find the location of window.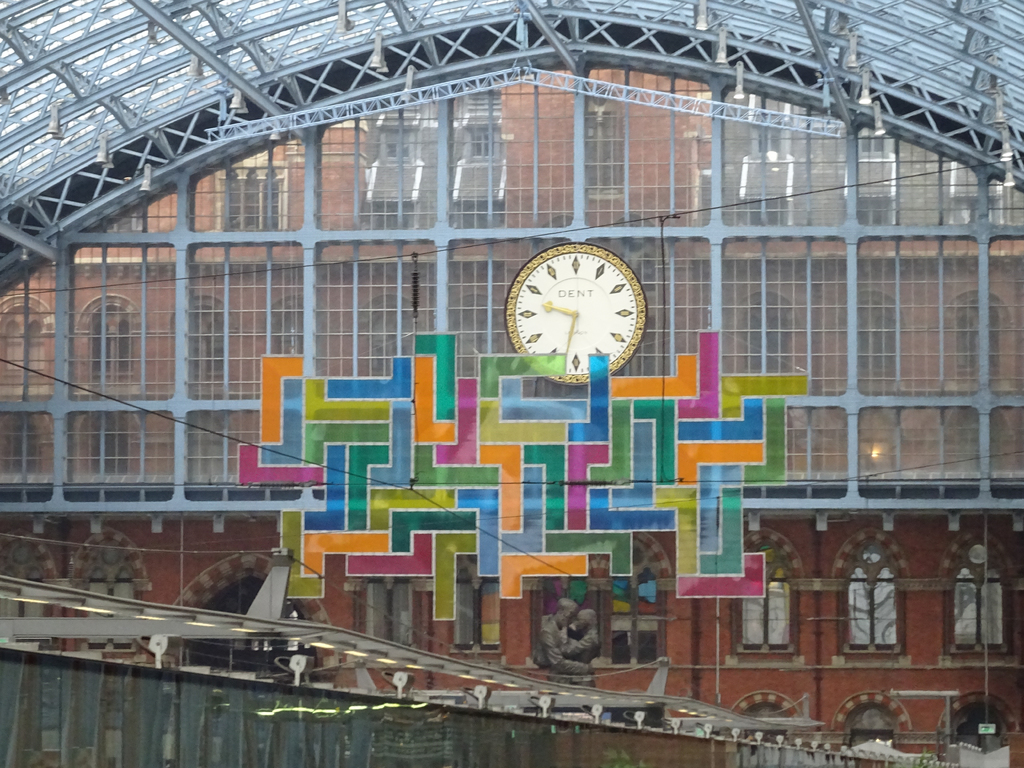
Location: (612,554,660,664).
